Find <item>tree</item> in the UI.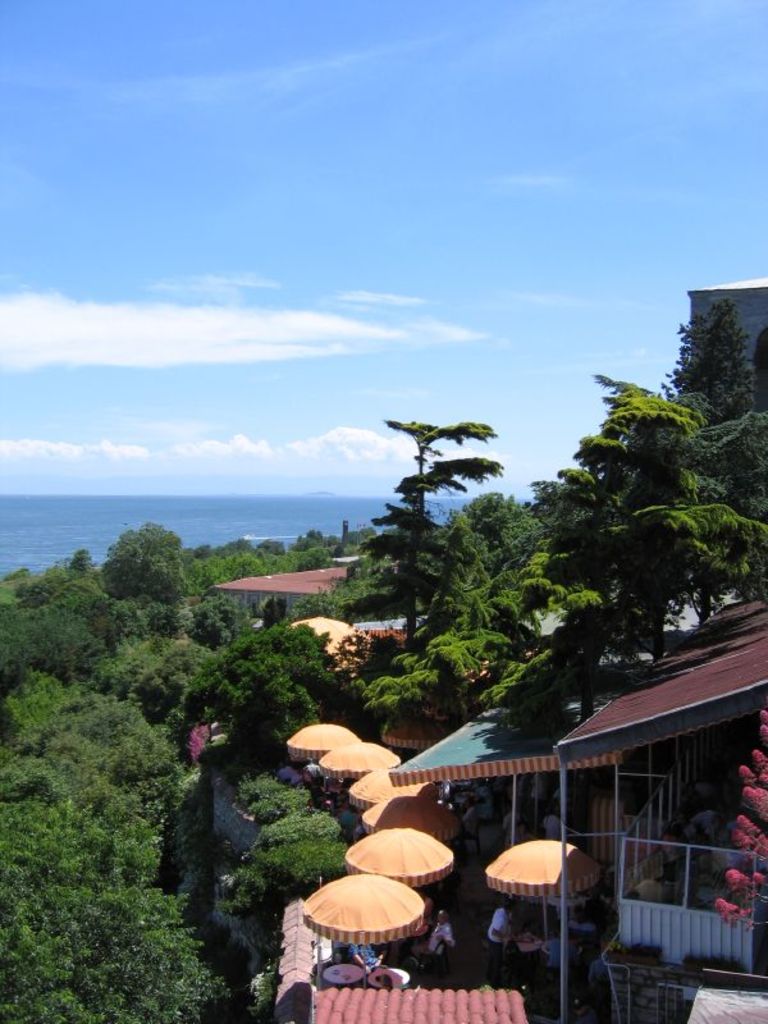
UI element at <region>219, 544, 269, 593</region>.
